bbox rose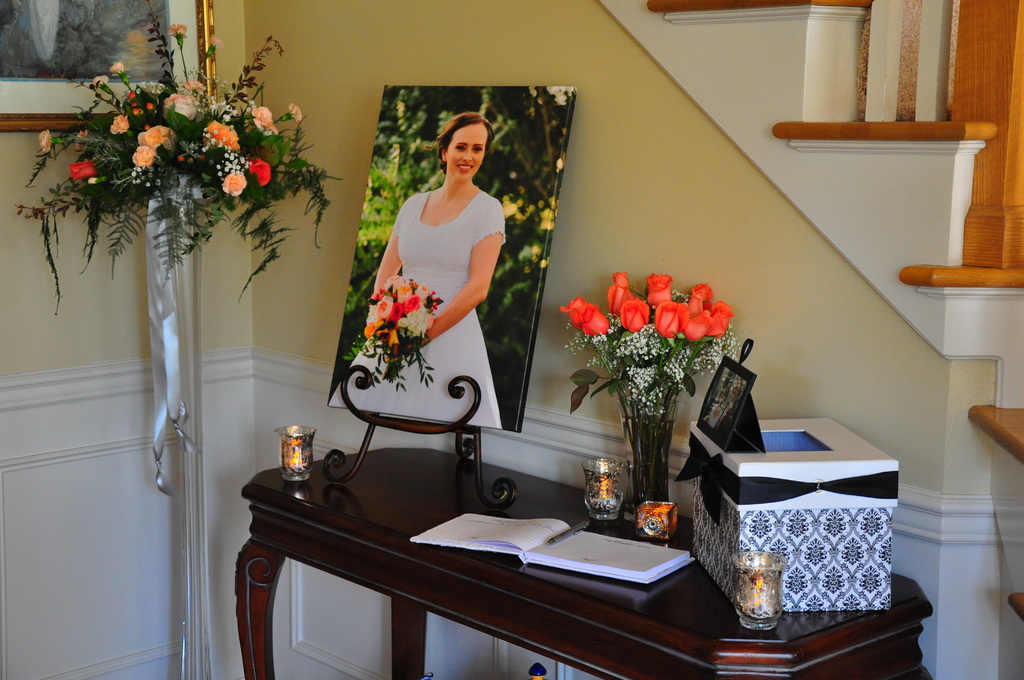
rect(246, 157, 274, 187)
